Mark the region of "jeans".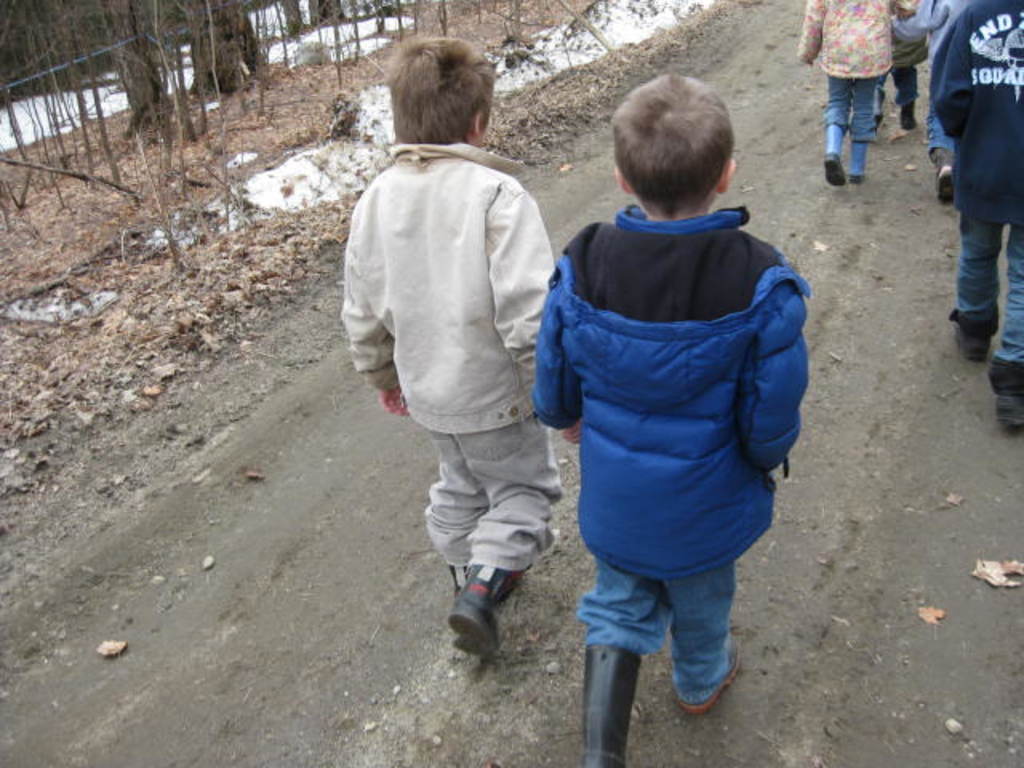
Region: <region>886, 62, 918, 104</region>.
